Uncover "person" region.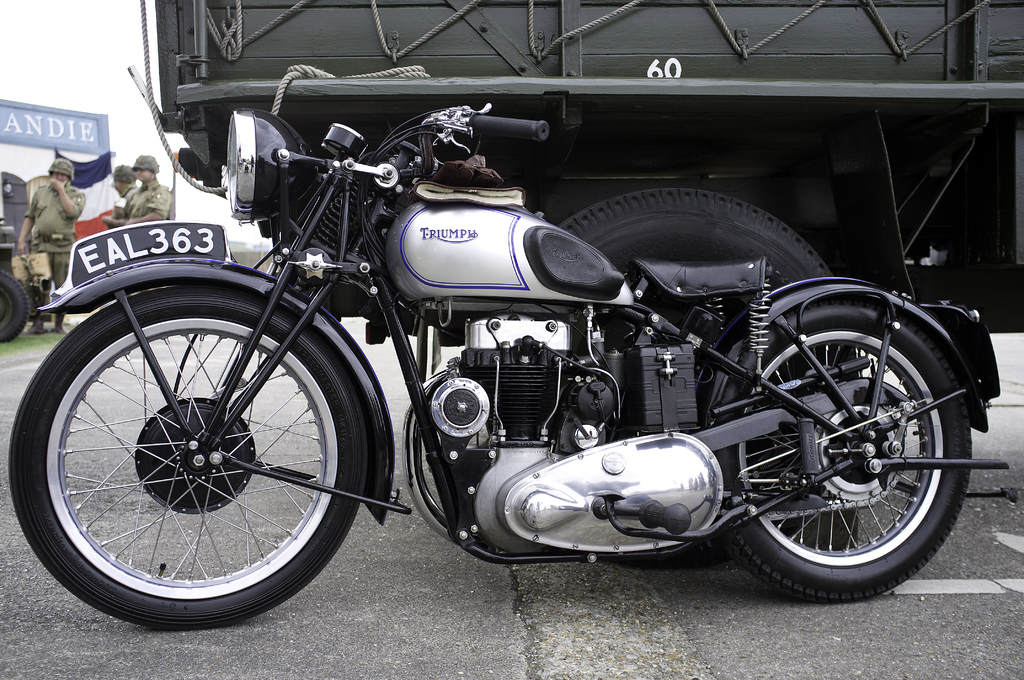
Uncovered: 87,165,134,235.
